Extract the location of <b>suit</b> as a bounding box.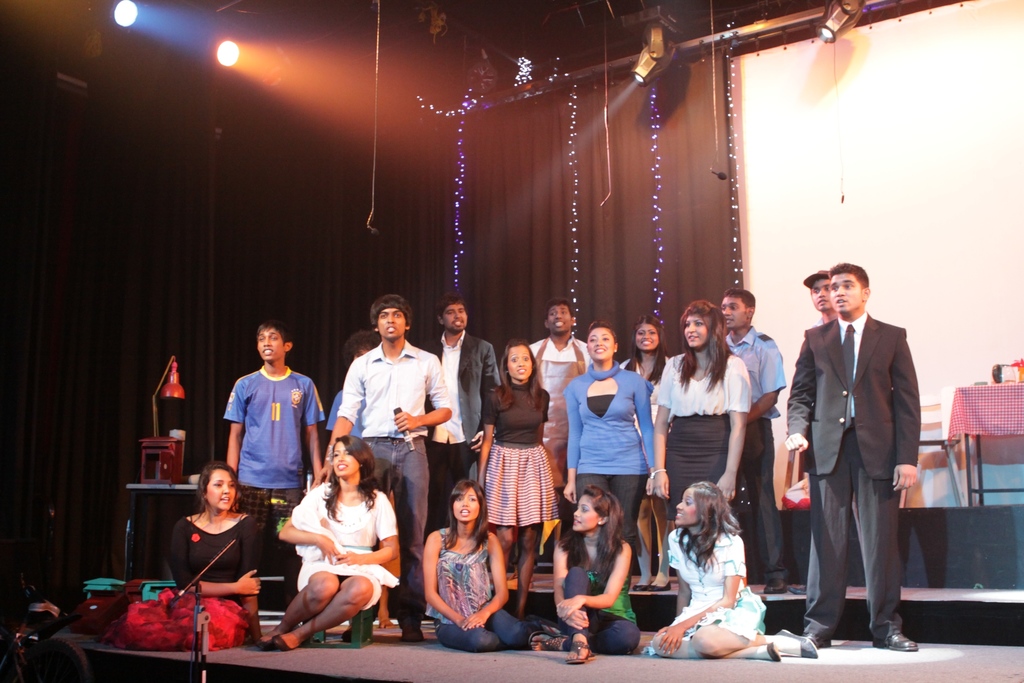
crop(425, 331, 504, 531).
